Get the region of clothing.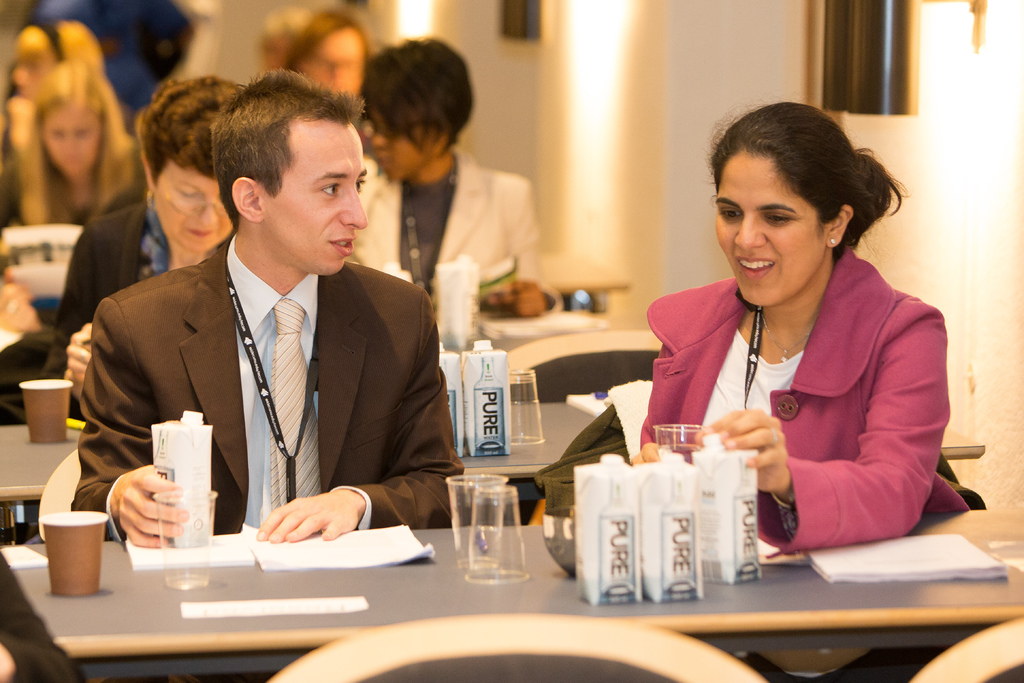
<region>639, 242, 954, 555</region>.
